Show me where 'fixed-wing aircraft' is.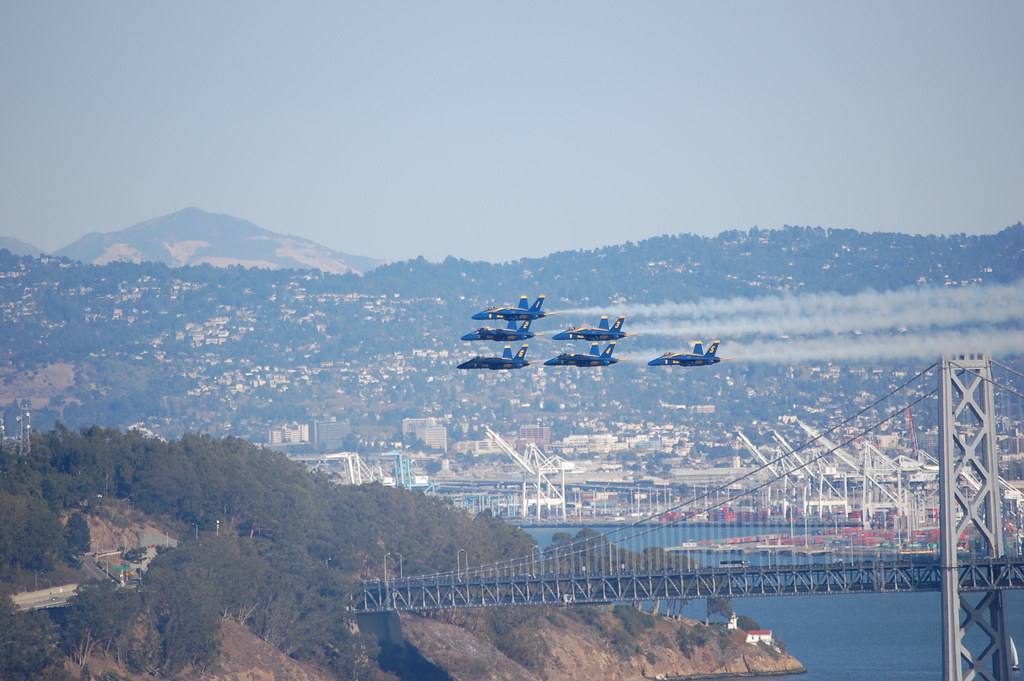
'fixed-wing aircraft' is at left=551, top=308, right=635, bottom=343.
